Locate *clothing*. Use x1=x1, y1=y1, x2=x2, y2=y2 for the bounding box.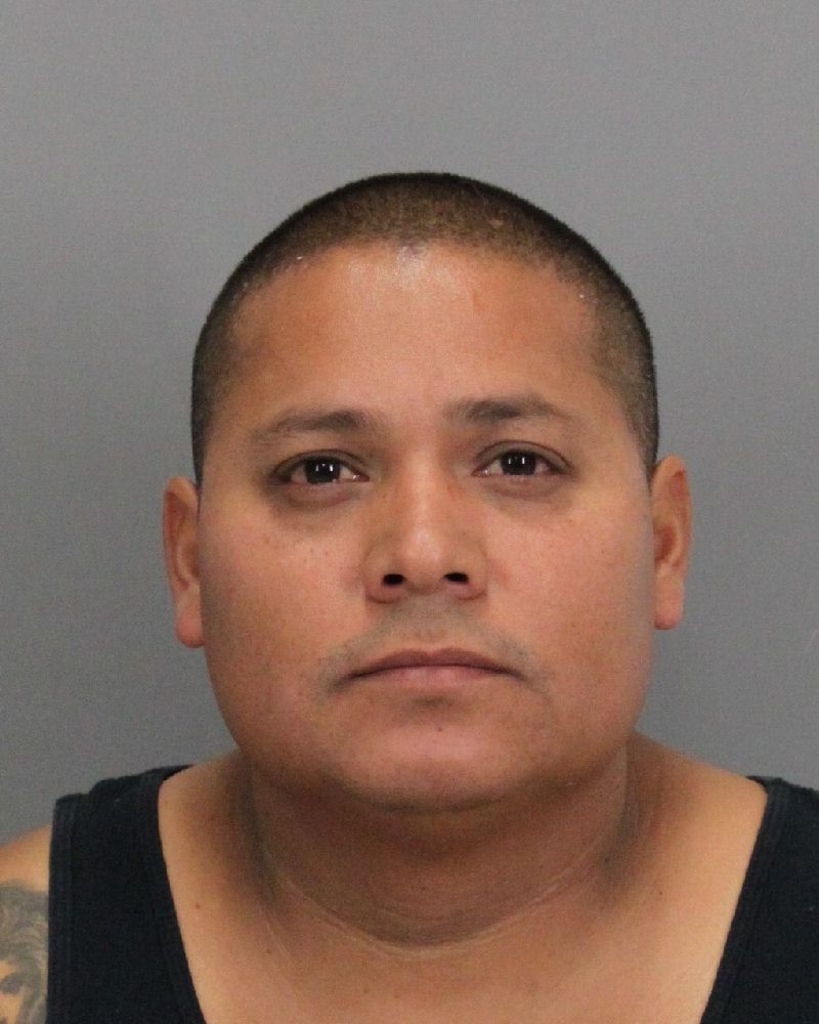
x1=16, y1=737, x2=818, y2=1010.
